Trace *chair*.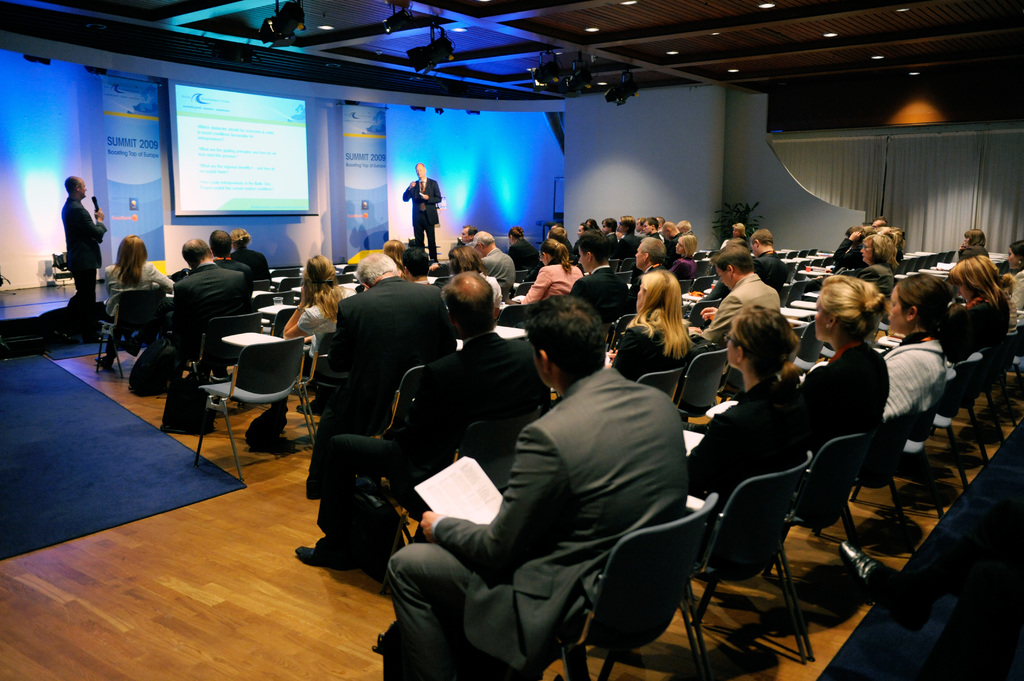
Traced to region(90, 277, 169, 387).
